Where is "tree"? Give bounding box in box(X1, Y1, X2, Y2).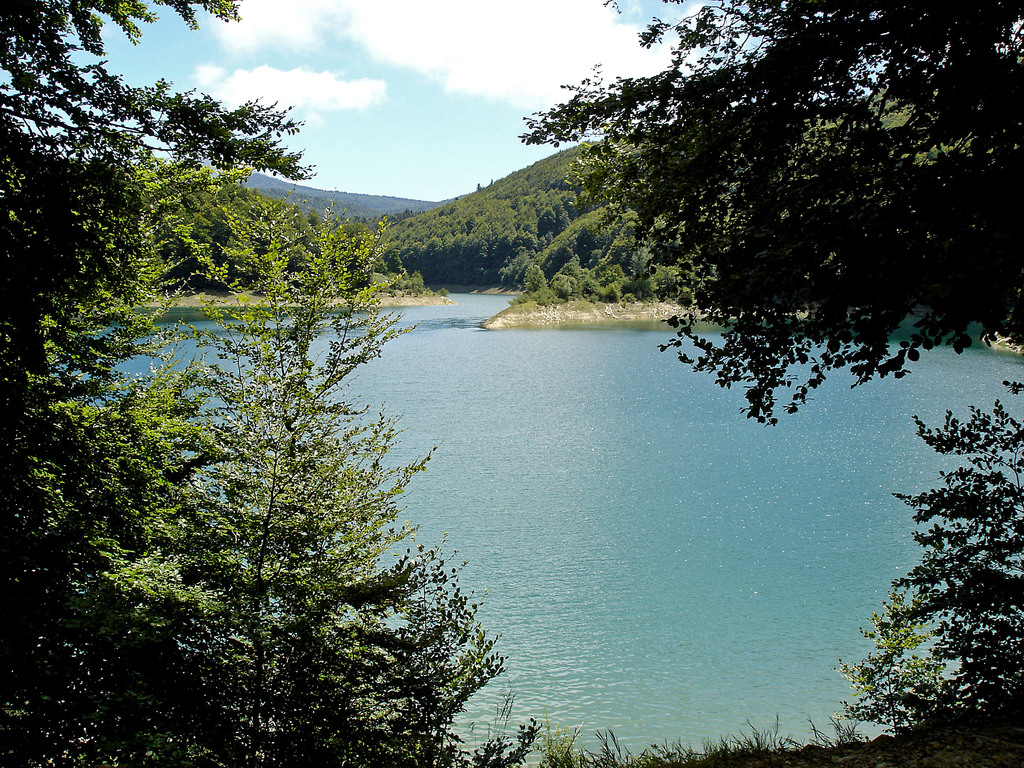
box(145, 183, 417, 767).
